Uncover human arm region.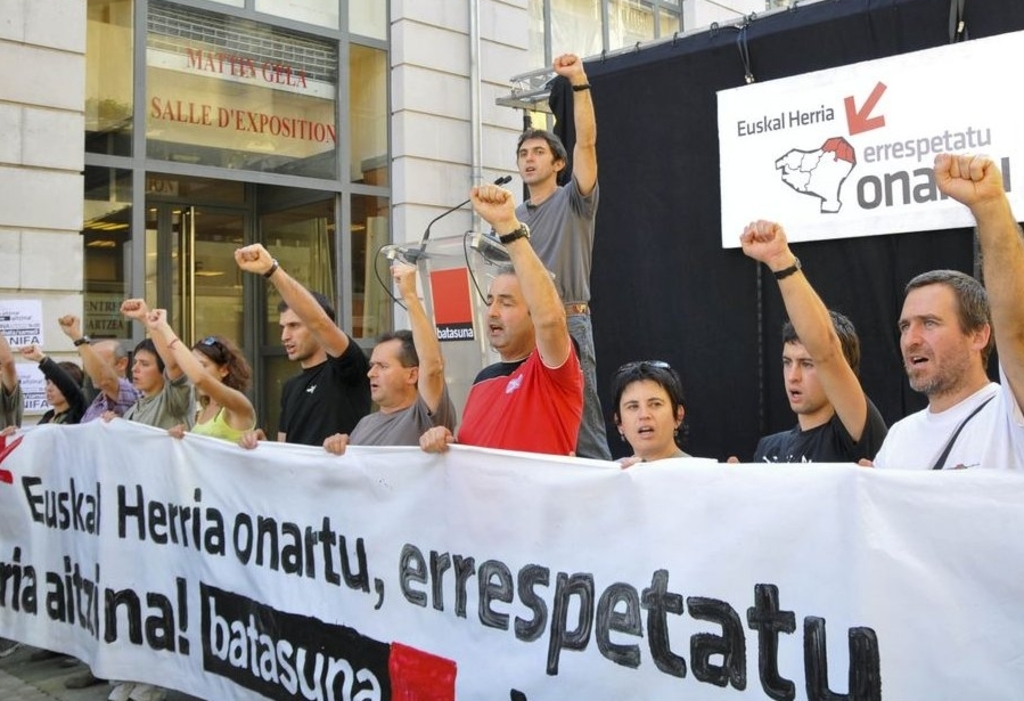
Uncovered: Rect(91, 409, 118, 422).
